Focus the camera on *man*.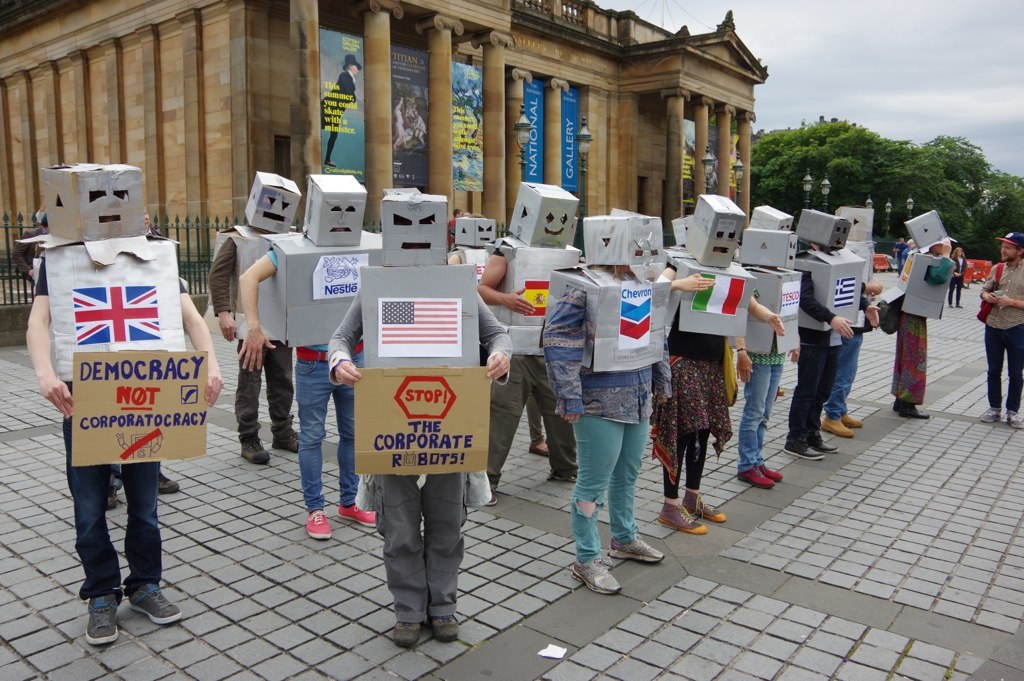
Focus region: x1=940 y1=243 x2=970 y2=312.
